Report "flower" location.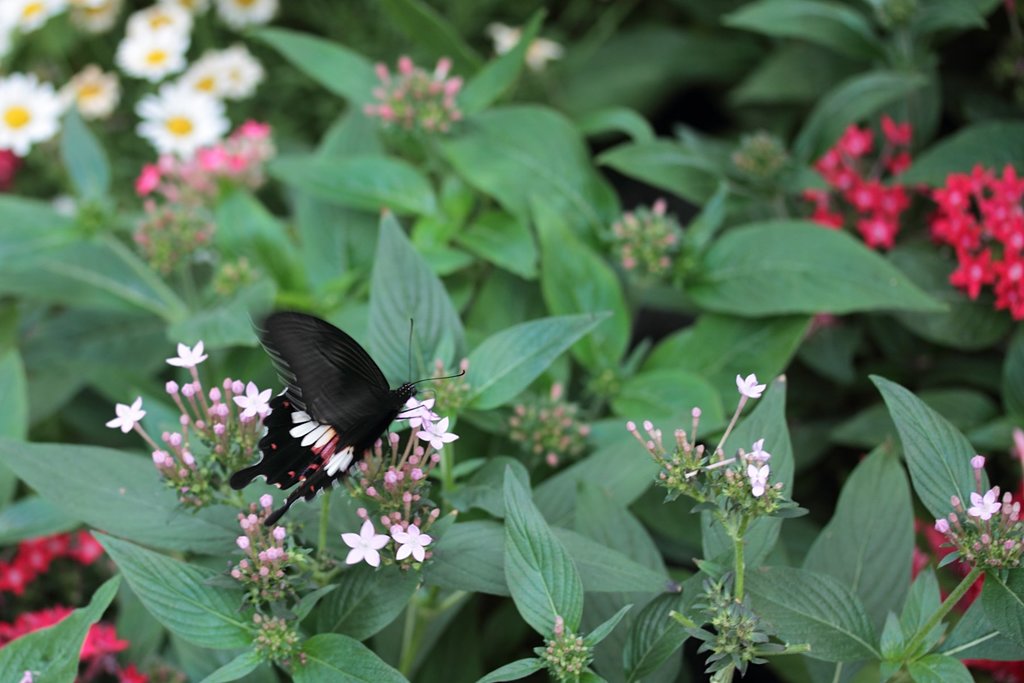
Report: (x1=115, y1=24, x2=180, y2=89).
